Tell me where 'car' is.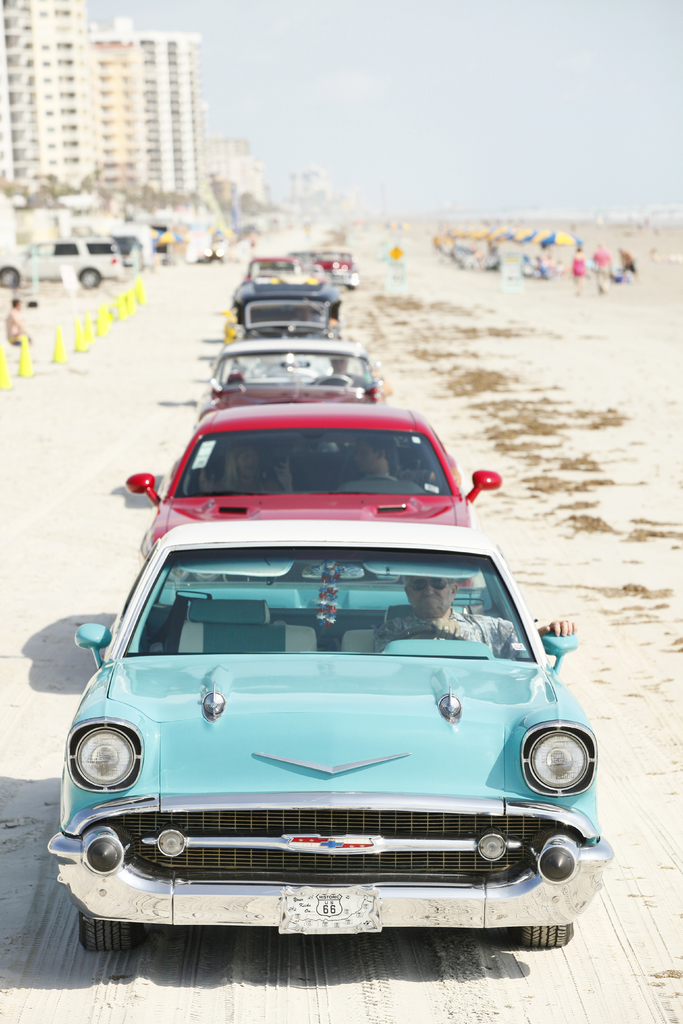
'car' is at pyautogui.locateOnScreen(48, 519, 615, 956).
